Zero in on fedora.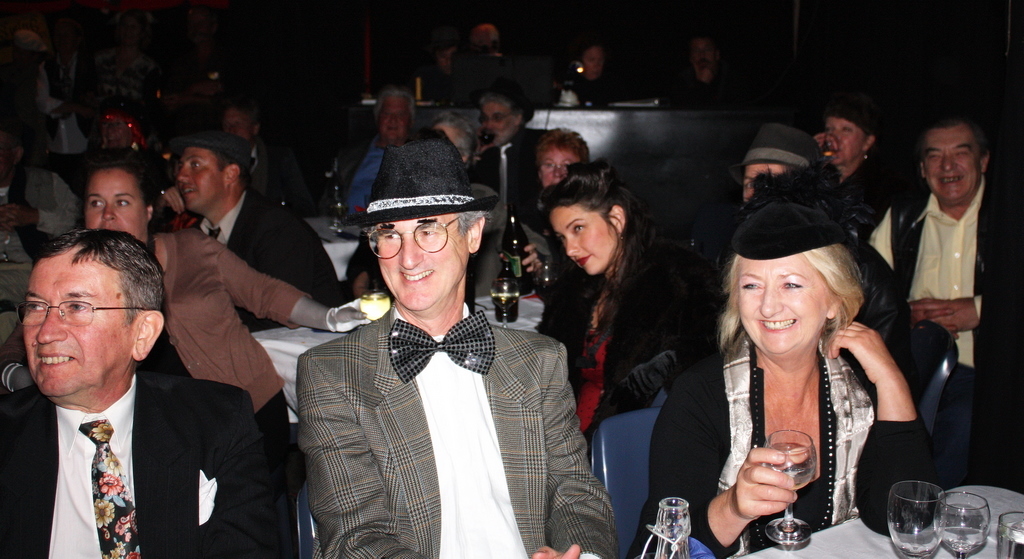
Zeroed in: bbox(340, 128, 503, 232).
